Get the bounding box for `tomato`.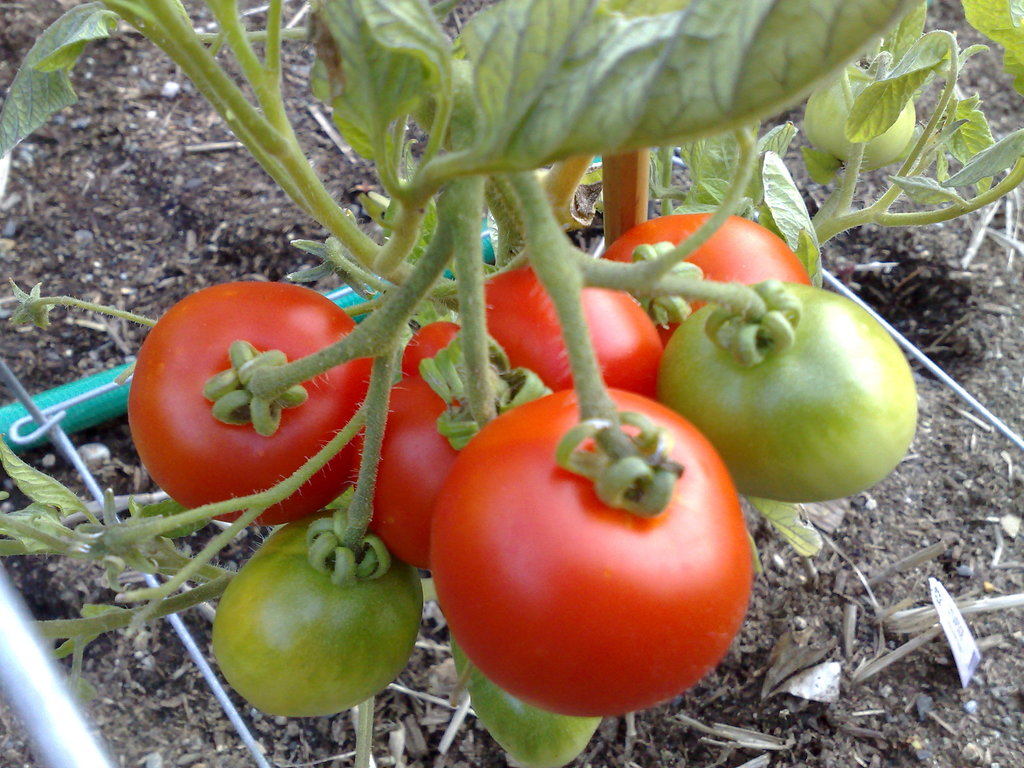
x1=214 y1=509 x2=422 y2=730.
